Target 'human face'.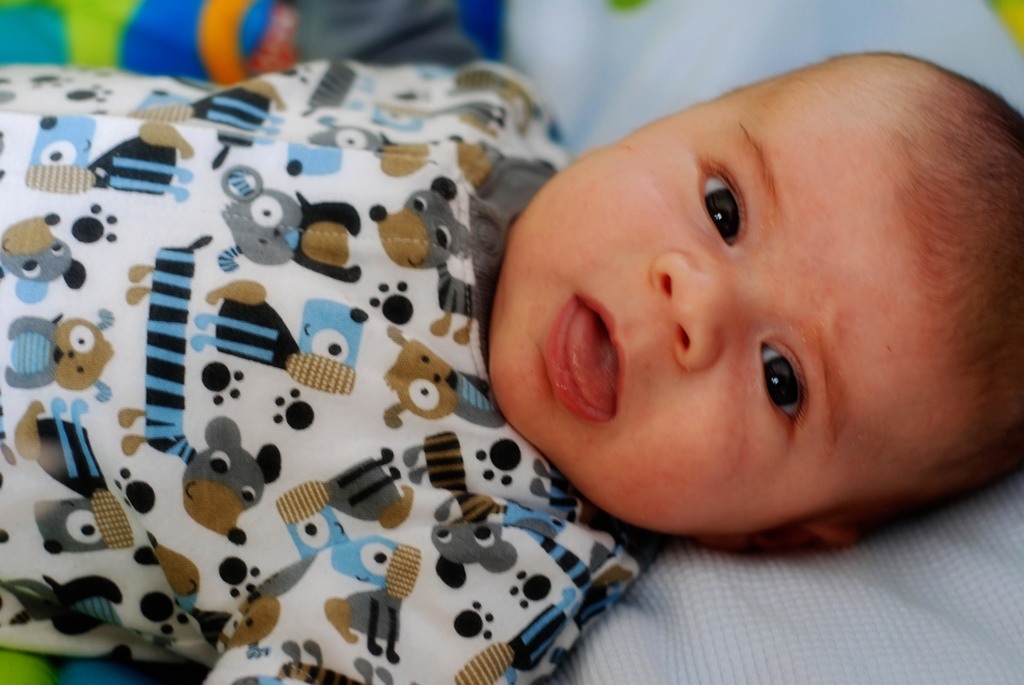
Target region: 482 46 945 549.
